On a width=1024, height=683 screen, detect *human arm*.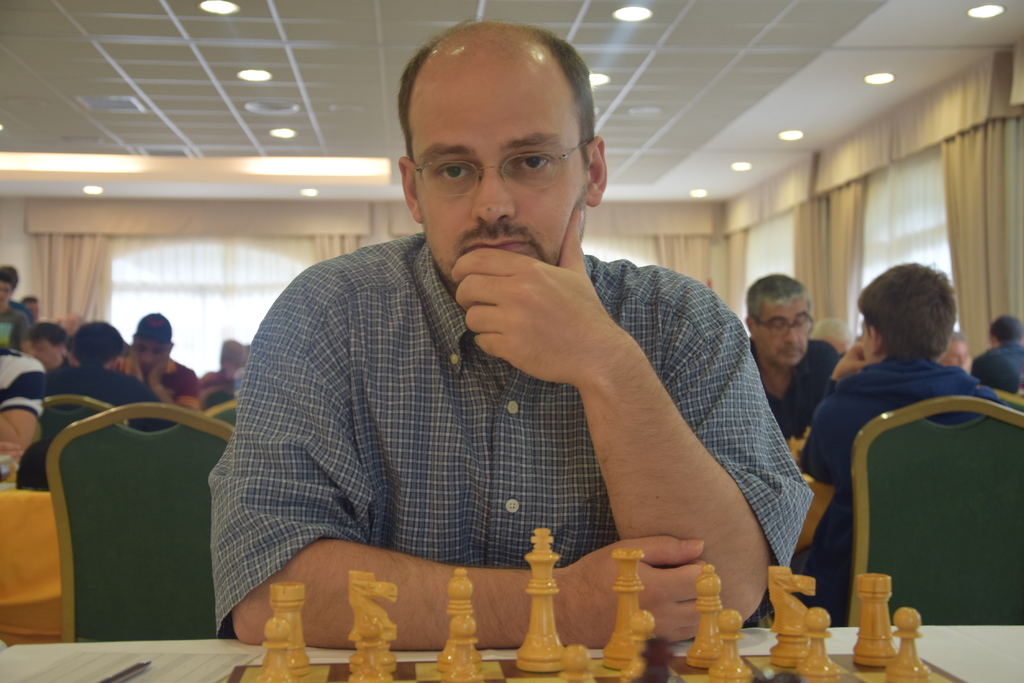
(13,306,47,366).
